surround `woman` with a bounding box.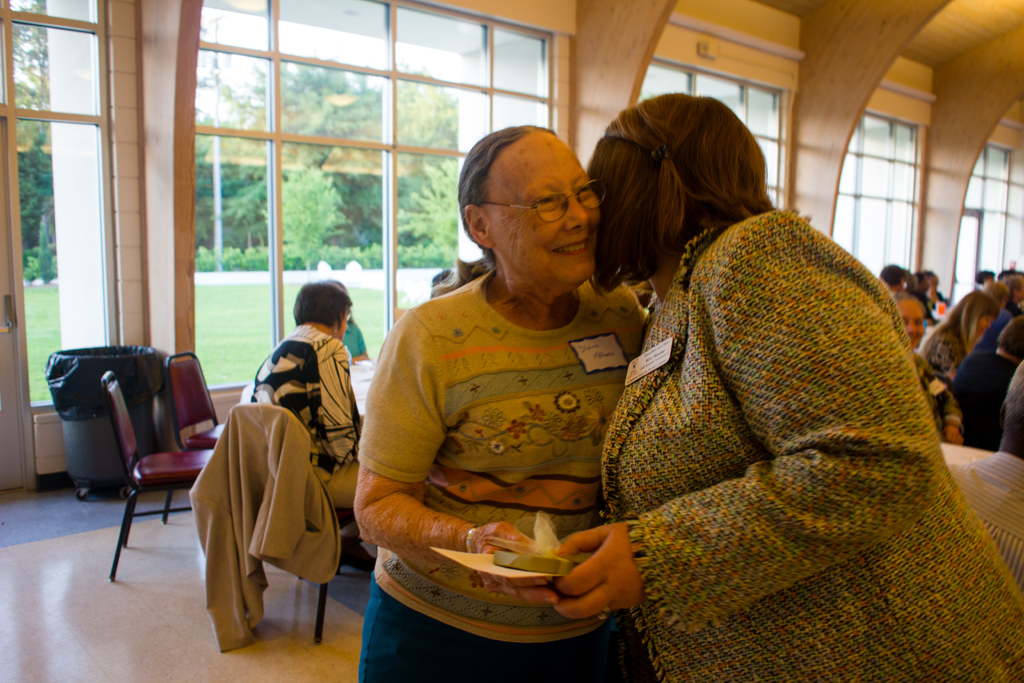
left=917, top=287, right=1000, bottom=379.
